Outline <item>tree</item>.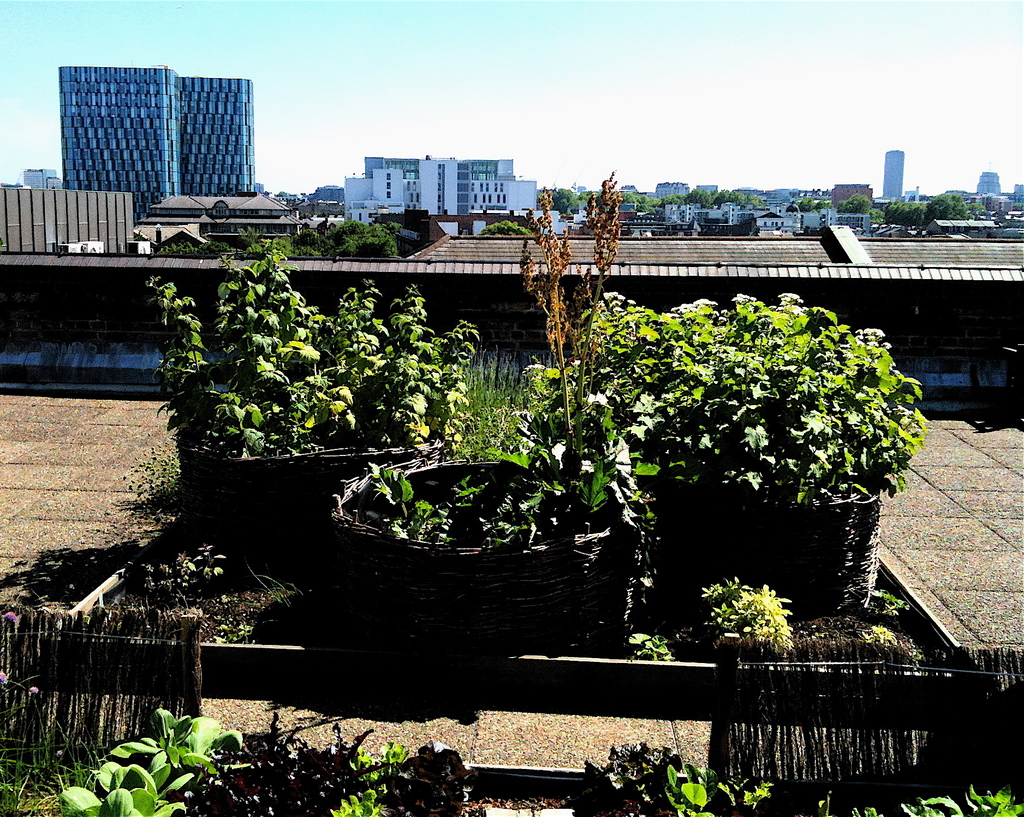
Outline: x1=935 y1=187 x2=969 y2=221.
